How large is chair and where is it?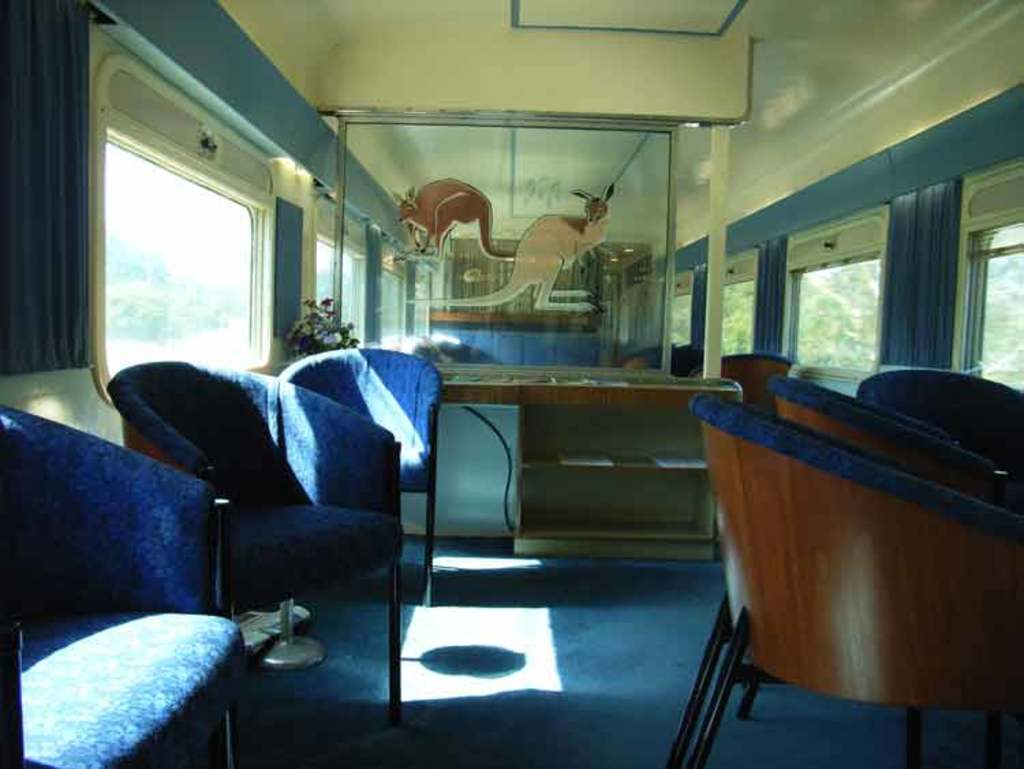
Bounding box: 276/346/442/605.
